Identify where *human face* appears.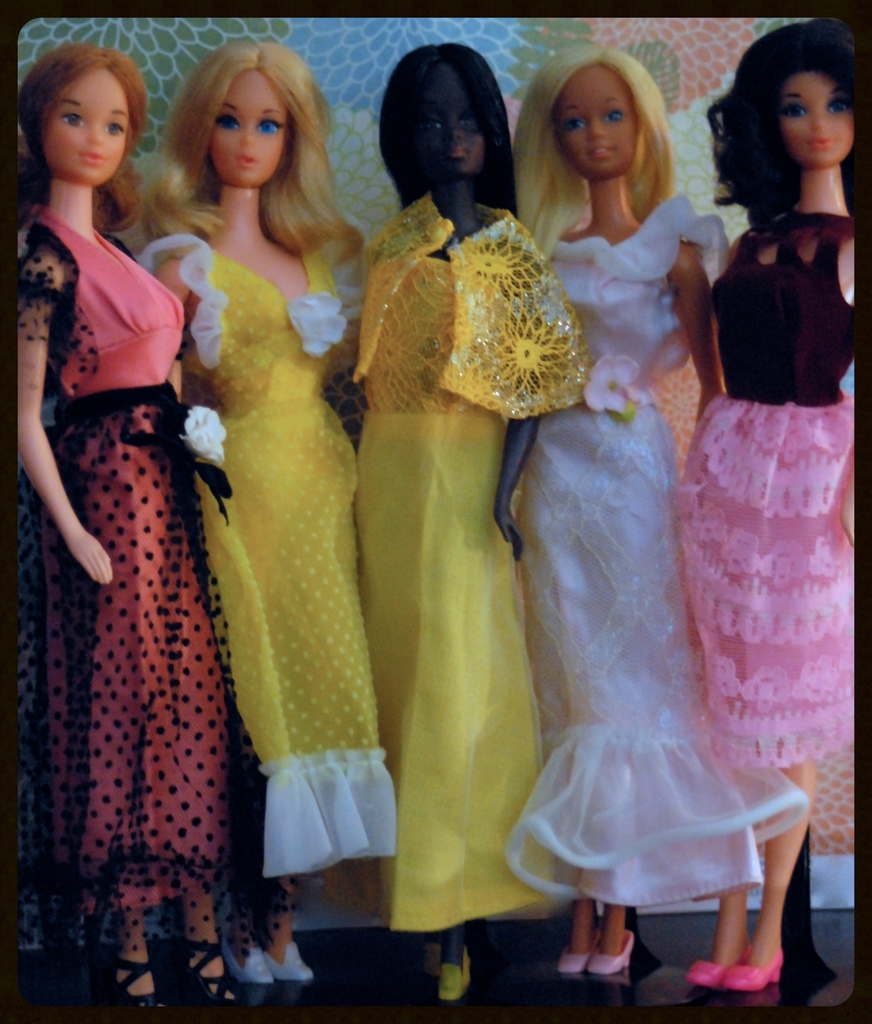
Appears at (left=411, top=68, right=492, bottom=174).
